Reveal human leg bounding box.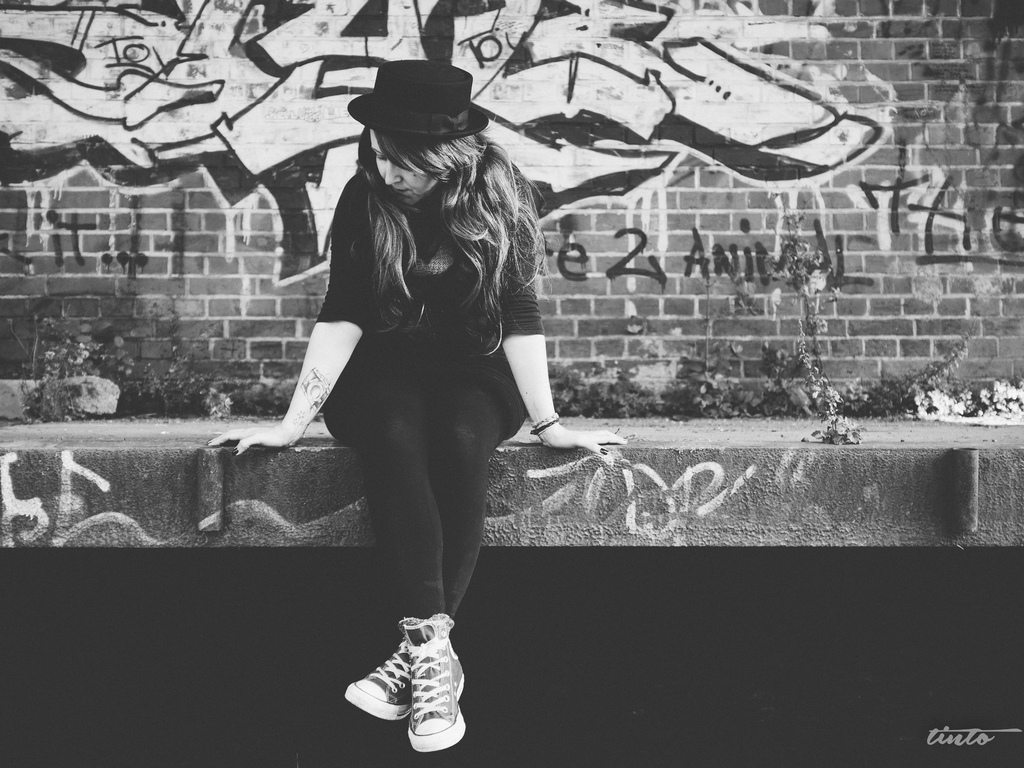
Revealed: 346:358:527:723.
